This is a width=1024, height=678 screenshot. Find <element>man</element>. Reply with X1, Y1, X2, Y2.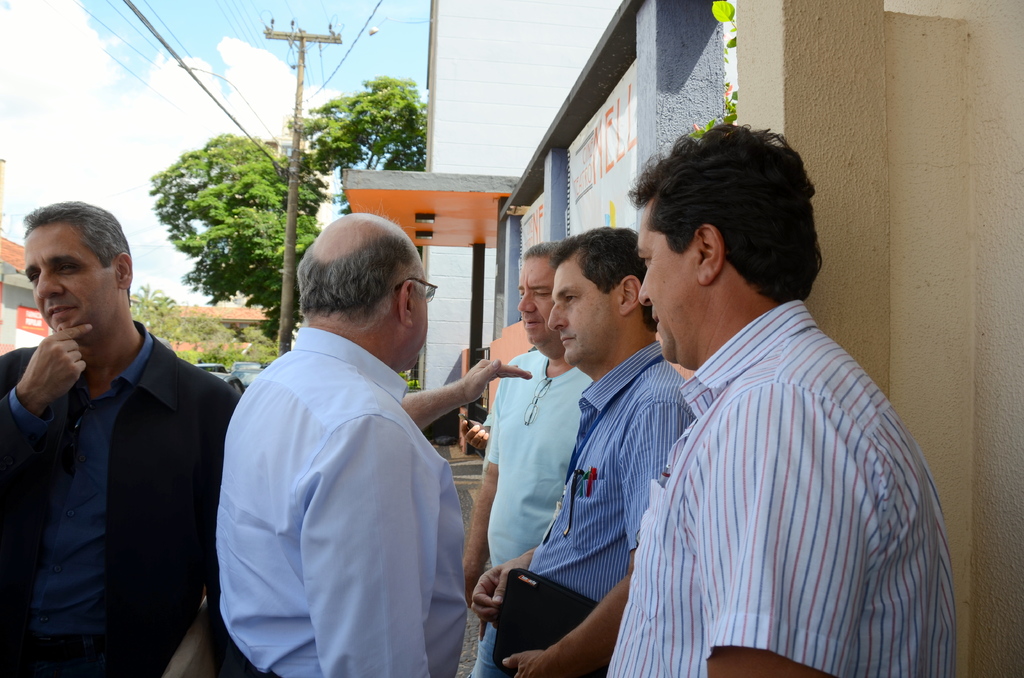
605, 121, 958, 677.
